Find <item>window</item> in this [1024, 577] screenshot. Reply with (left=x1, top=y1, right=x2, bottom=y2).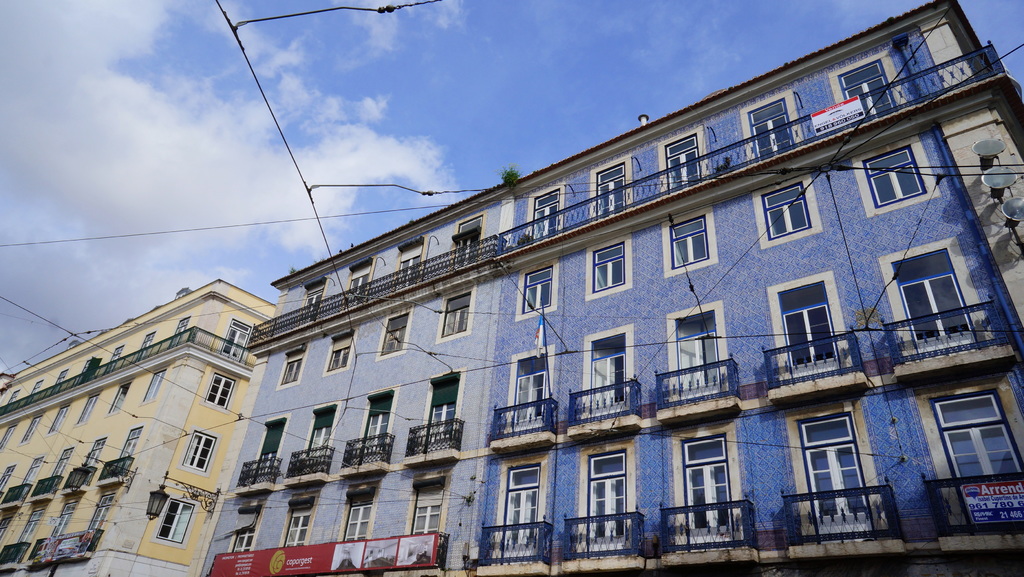
(left=219, top=316, right=255, bottom=363).
